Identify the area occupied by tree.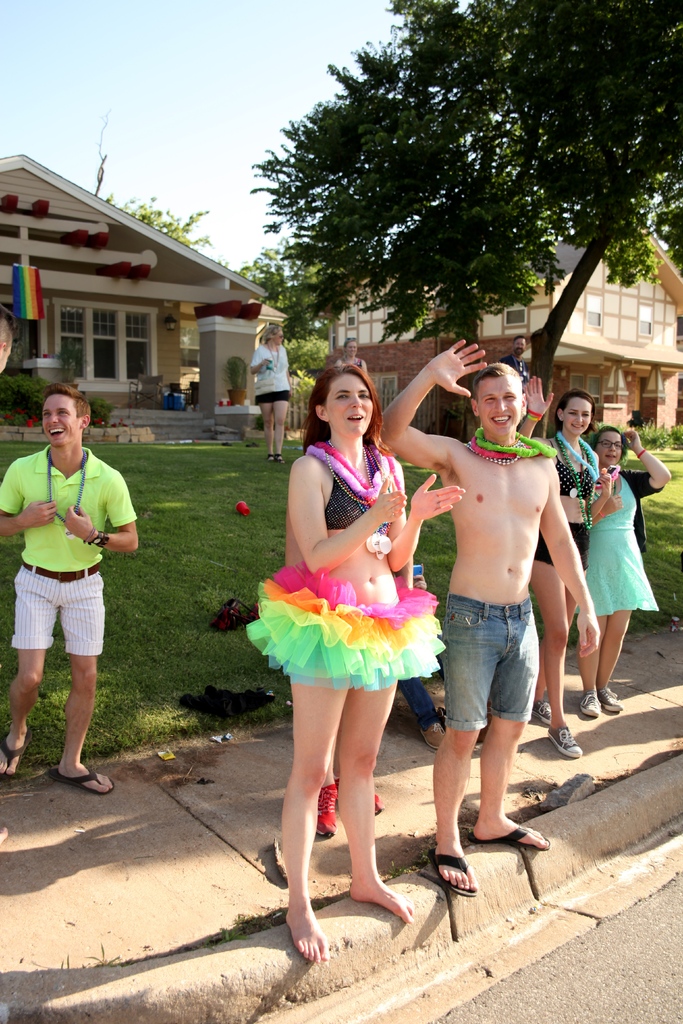
Area: <region>232, 34, 645, 364</region>.
